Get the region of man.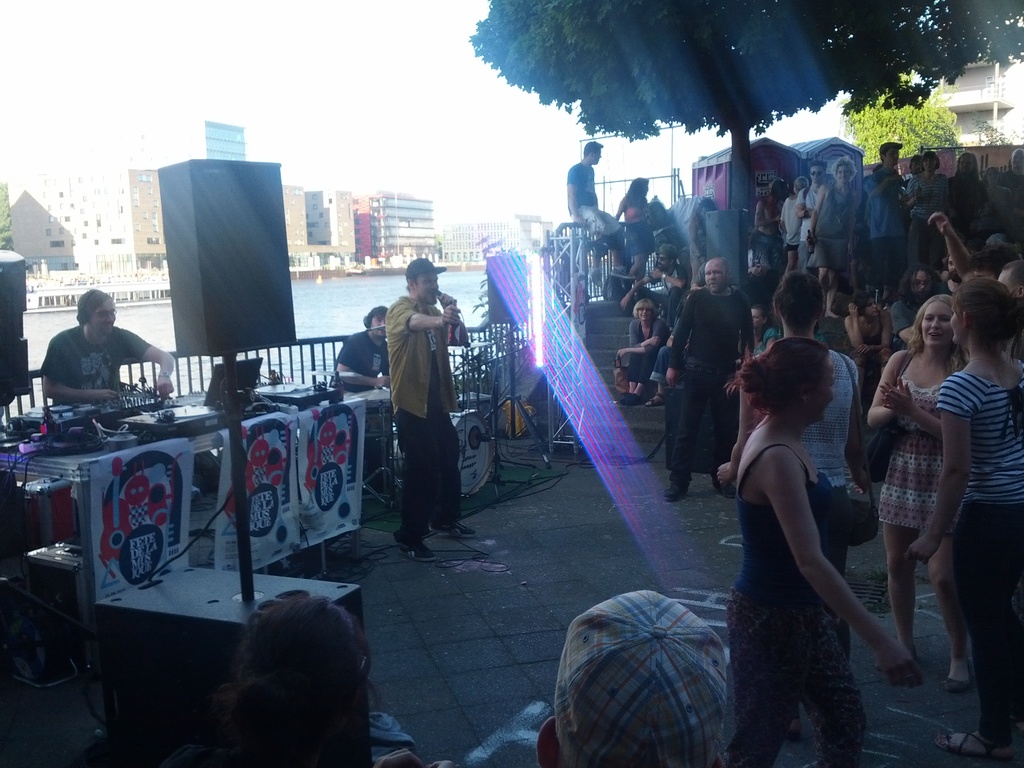
(x1=27, y1=294, x2=160, y2=421).
